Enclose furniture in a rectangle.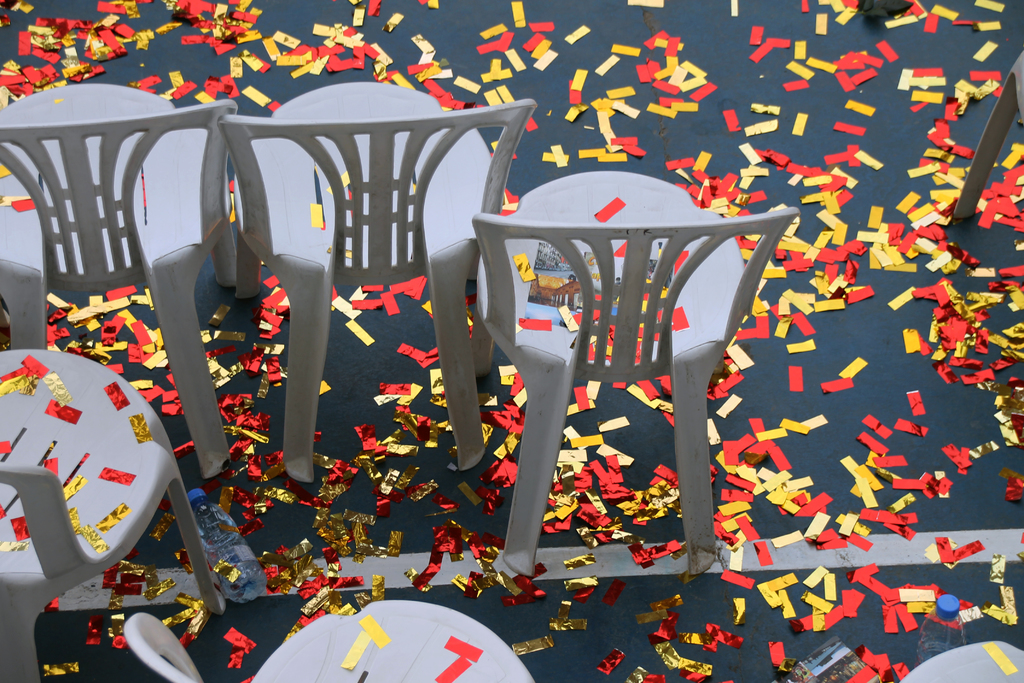
[x1=955, y1=52, x2=1023, y2=215].
